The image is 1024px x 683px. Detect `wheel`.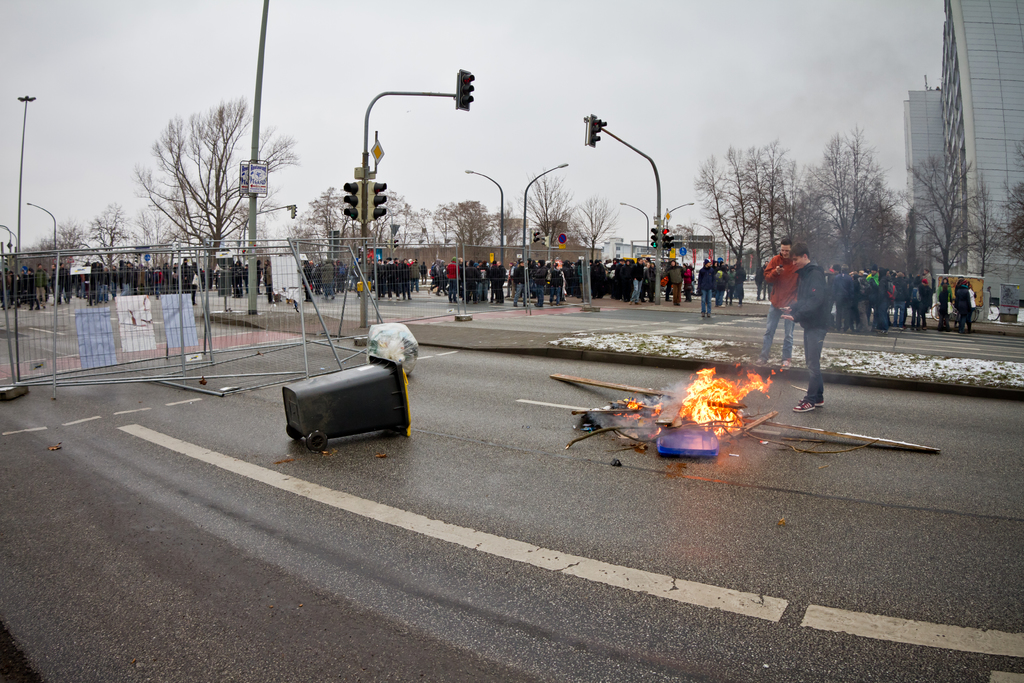
Detection: [x1=926, y1=303, x2=941, y2=320].
